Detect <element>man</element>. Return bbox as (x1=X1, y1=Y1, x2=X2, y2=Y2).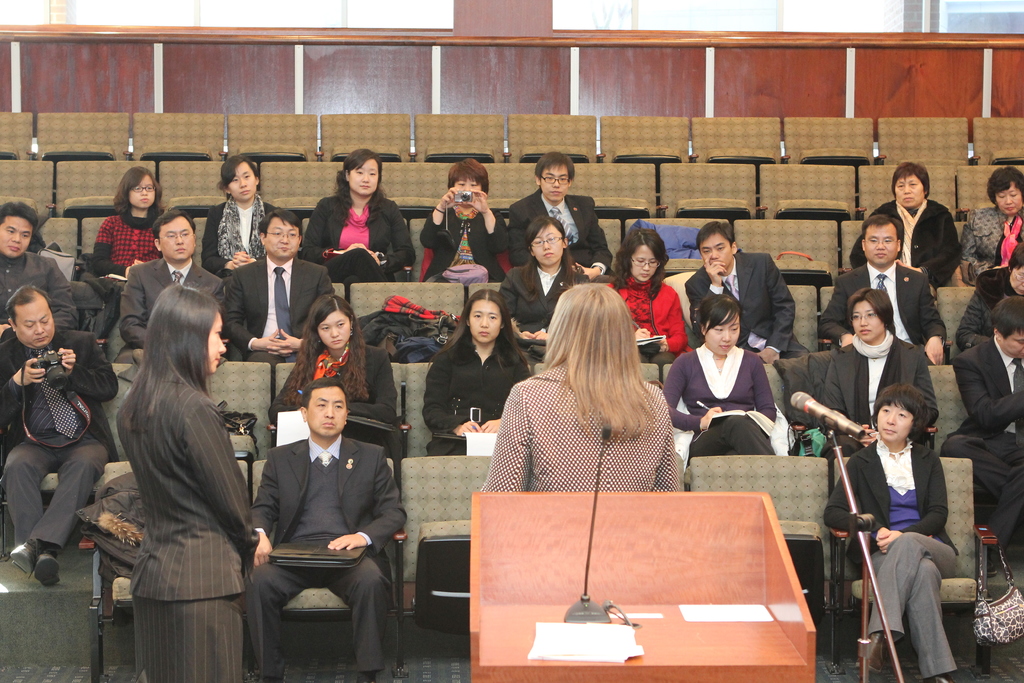
(x1=943, y1=288, x2=1023, y2=545).
